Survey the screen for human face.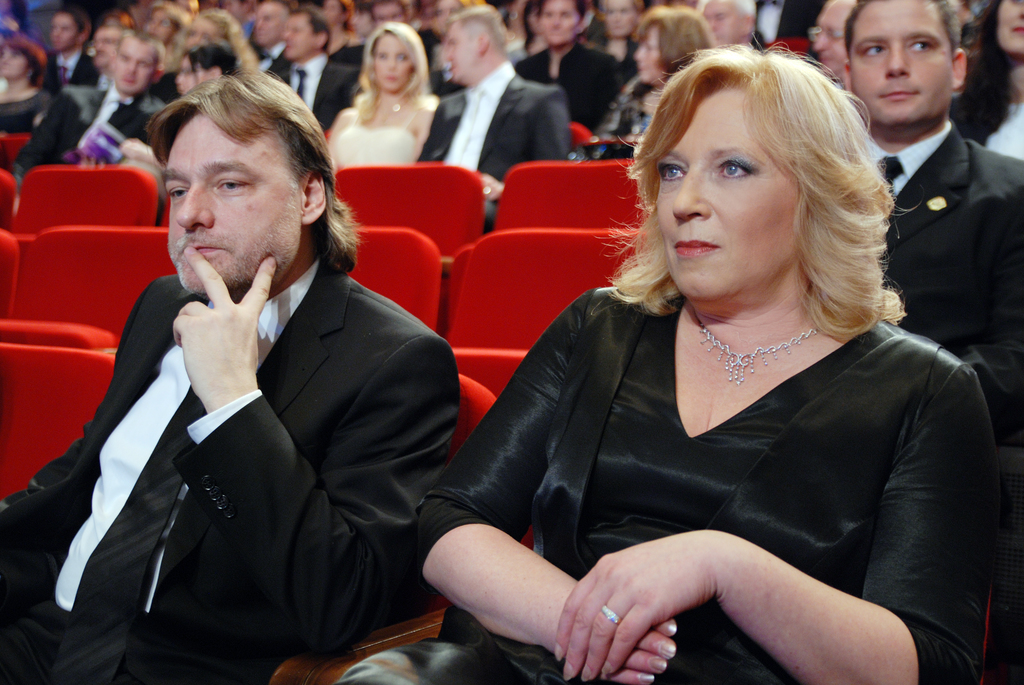
Survey found: (653, 93, 794, 309).
